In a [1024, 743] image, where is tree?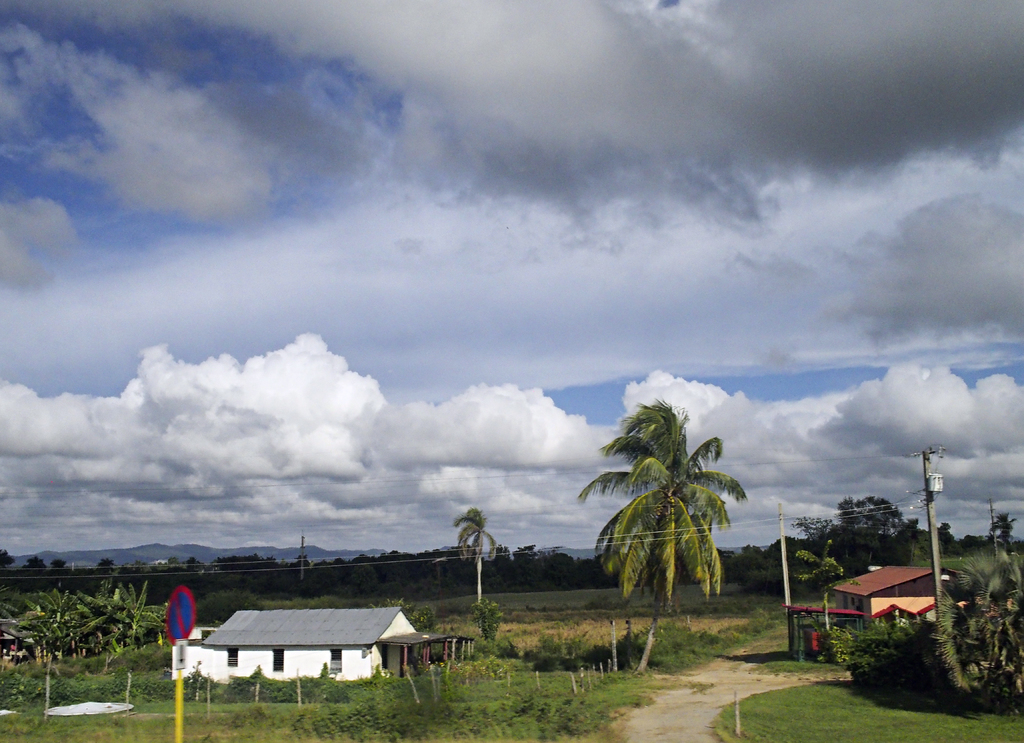
BBox(292, 561, 309, 596).
